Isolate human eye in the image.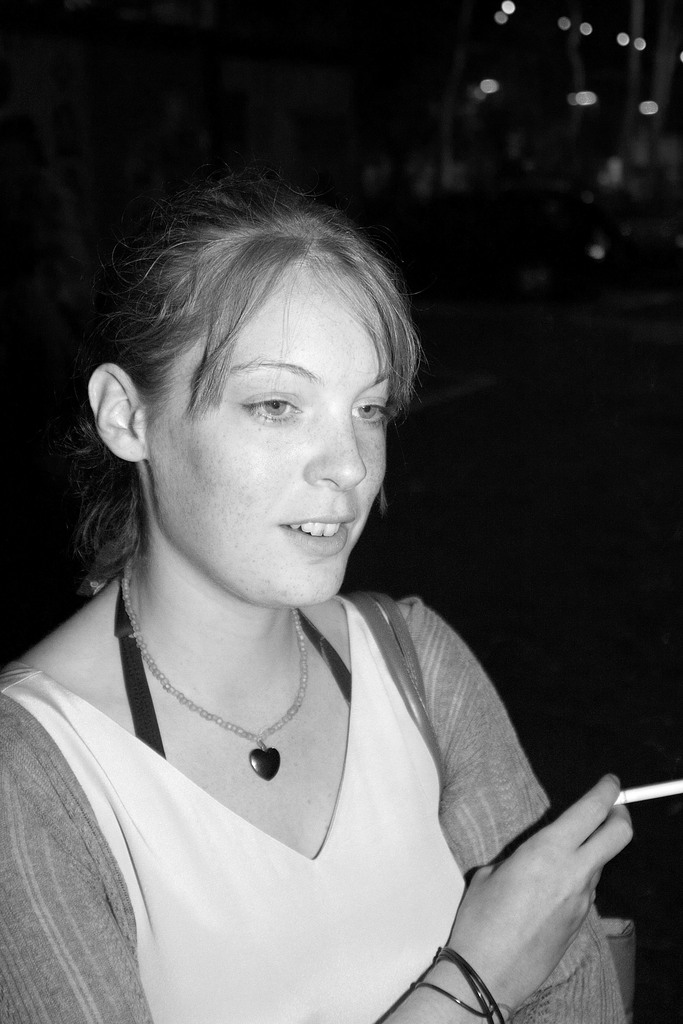
Isolated region: [350,392,391,428].
